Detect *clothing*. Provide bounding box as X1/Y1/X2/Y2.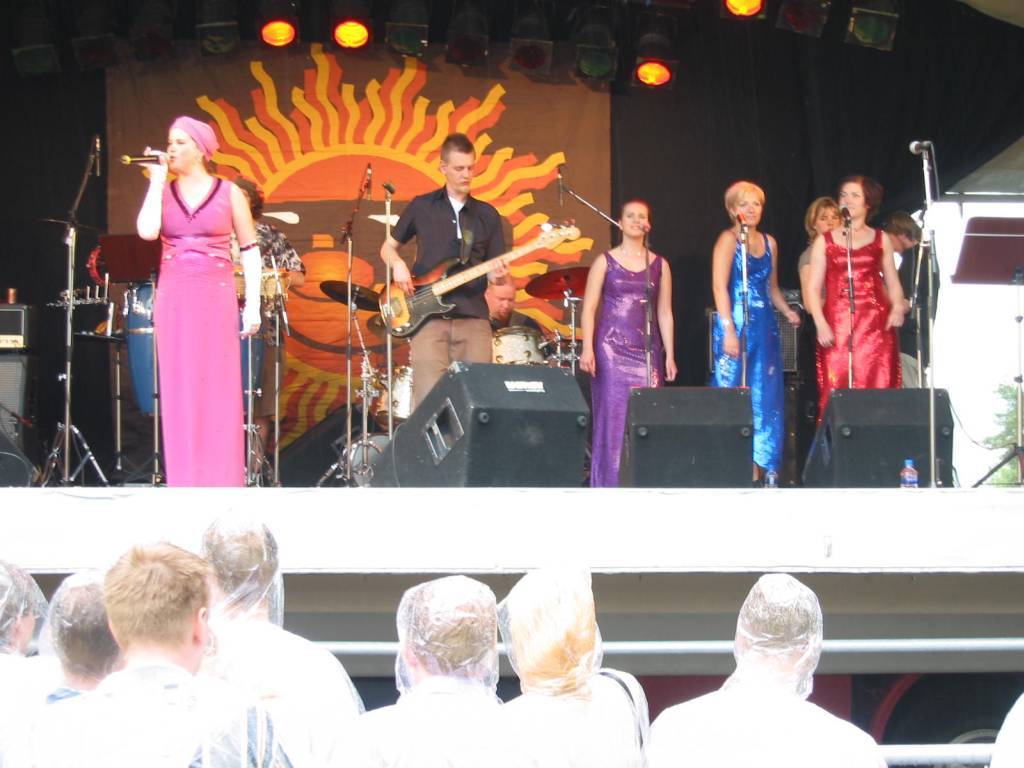
54/650/294/764.
